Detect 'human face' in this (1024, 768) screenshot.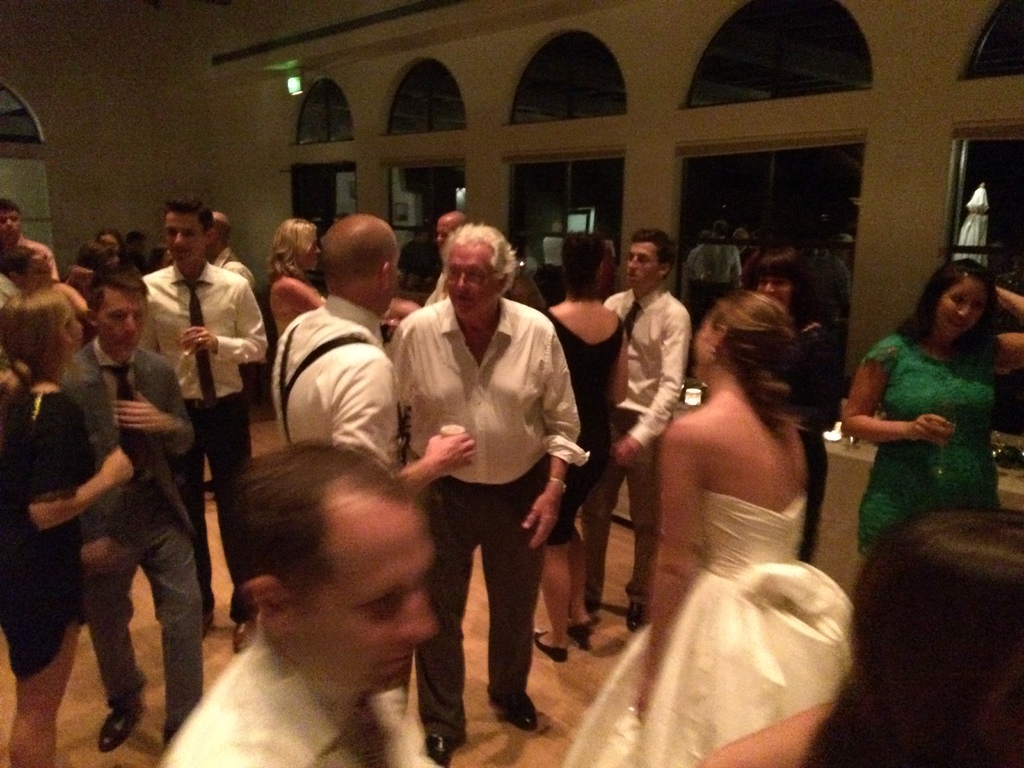
Detection: (x1=439, y1=225, x2=451, y2=247).
